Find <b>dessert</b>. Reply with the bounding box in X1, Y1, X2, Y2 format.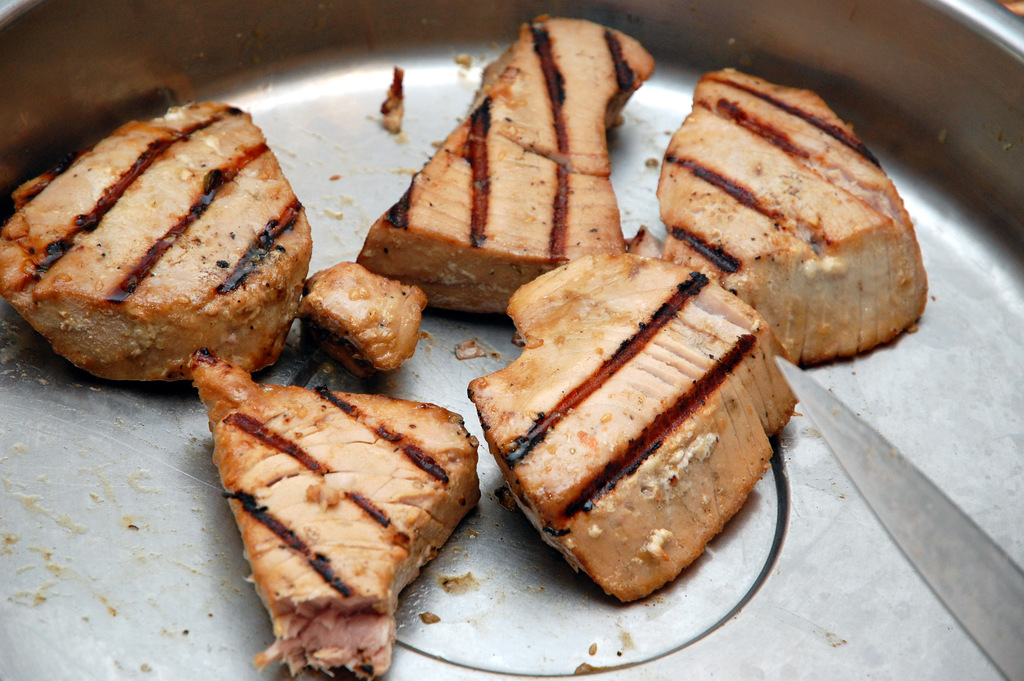
659, 63, 931, 366.
